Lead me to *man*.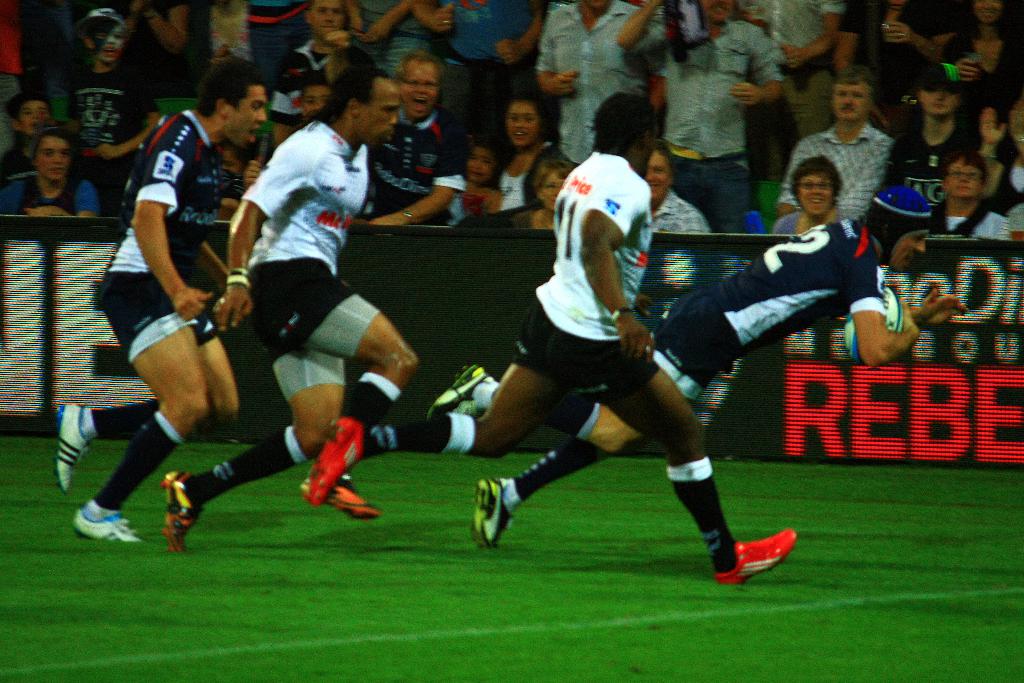
Lead to x1=307, y1=93, x2=802, y2=586.
